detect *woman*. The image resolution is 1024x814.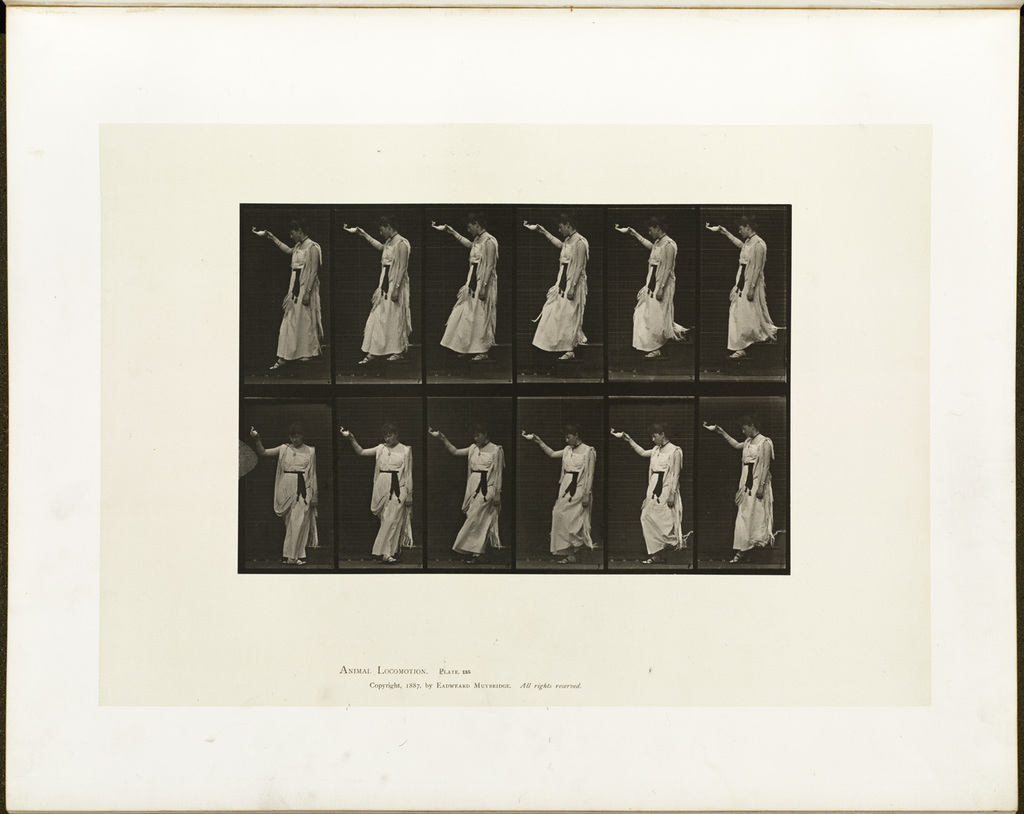
BBox(338, 214, 418, 366).
